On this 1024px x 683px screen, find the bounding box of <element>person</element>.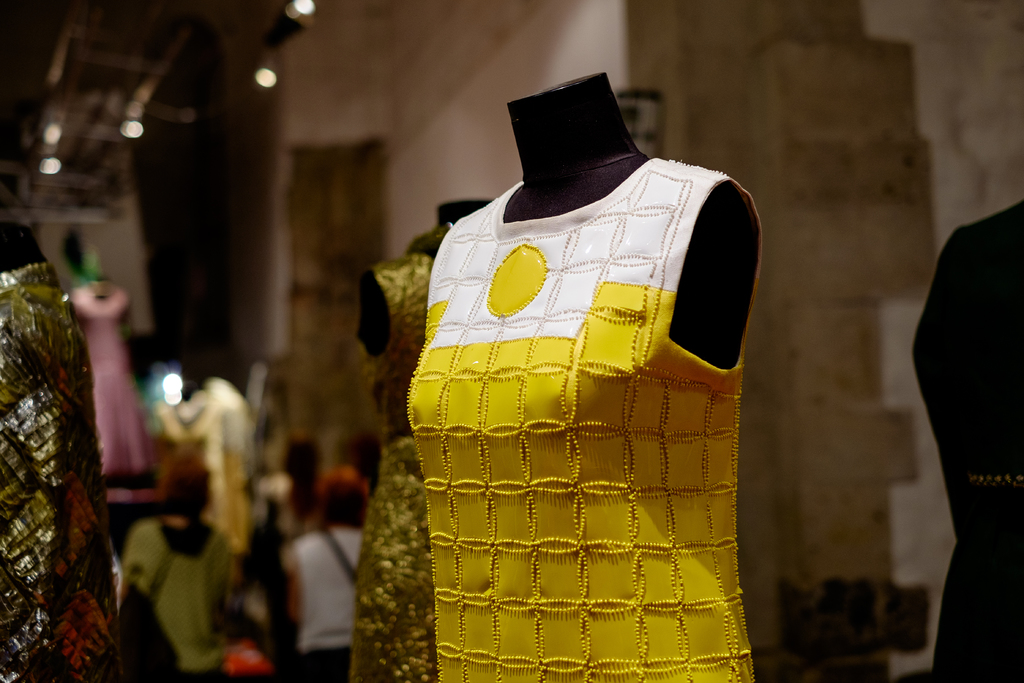
Bounding box: x1=122, y1=451, x2=236, y2=682.
